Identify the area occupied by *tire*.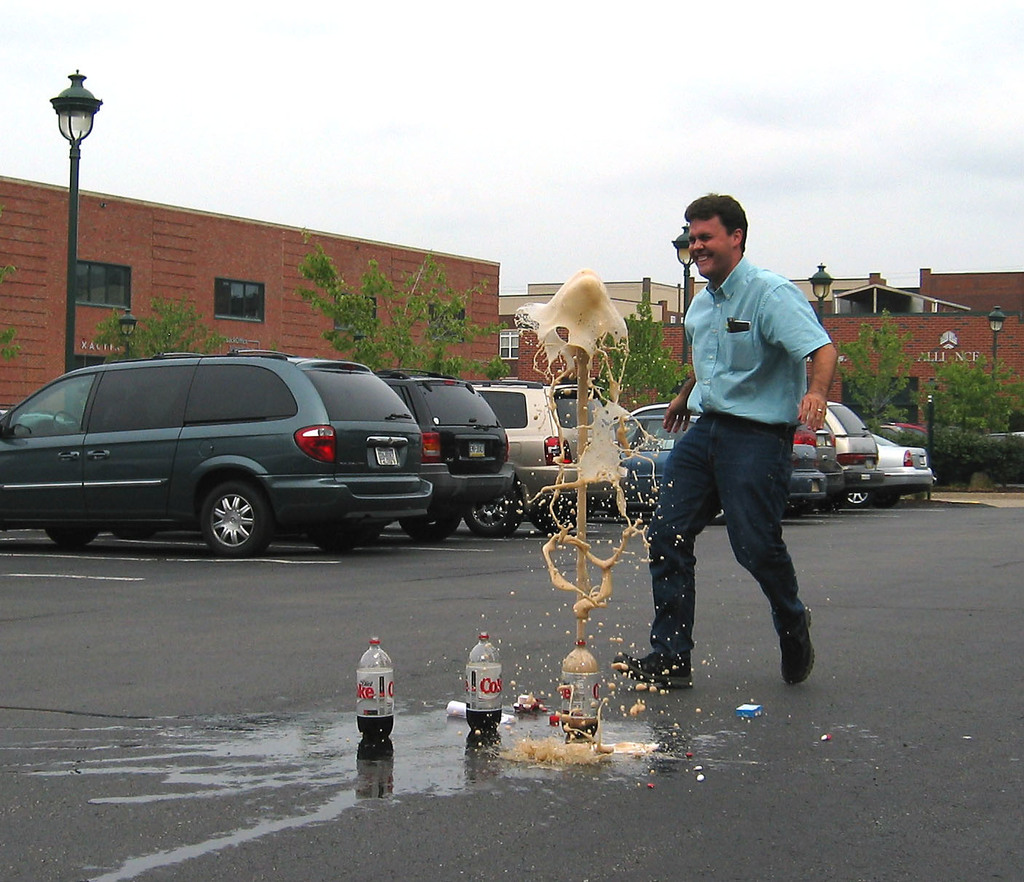
Area: (left=461, top=490, right=523, bottom=534).
